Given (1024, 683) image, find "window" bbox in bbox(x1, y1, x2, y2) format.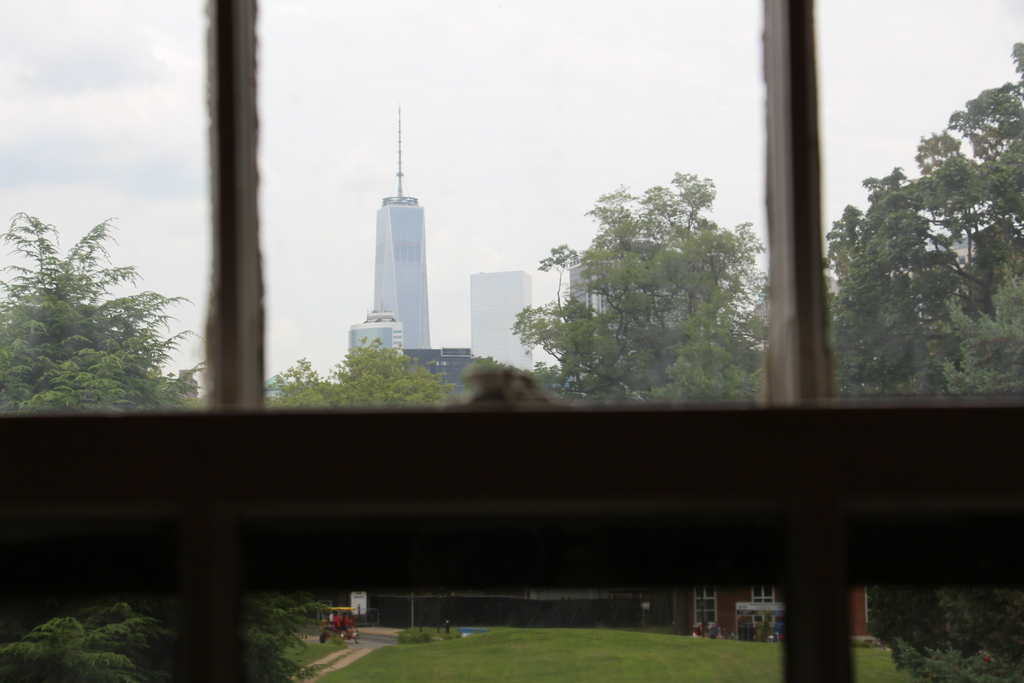
bbox(861, 584, 876, 627).
